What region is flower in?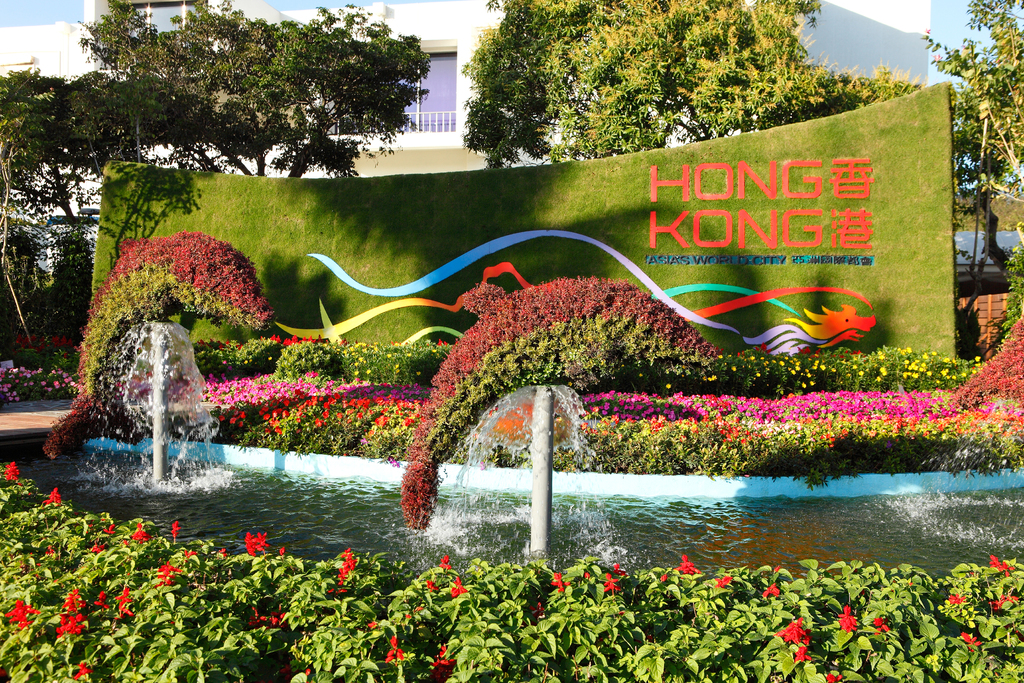
{"x1": 840, "y1": 604, "x2": 861, "y2": 634}.
